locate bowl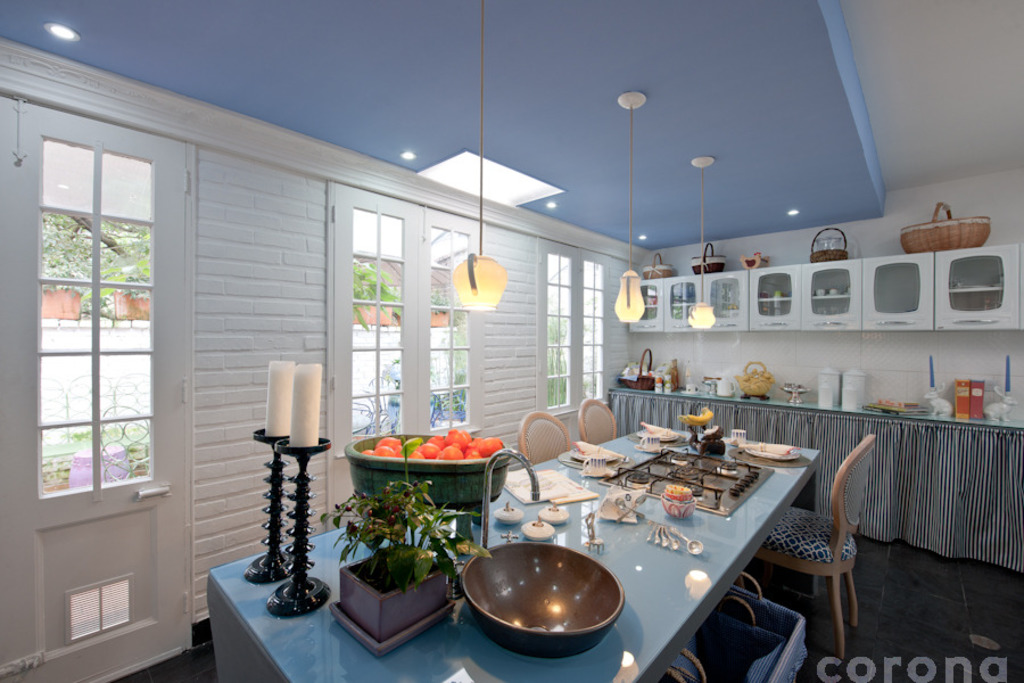
l=459, t=551, r=633, b=655
